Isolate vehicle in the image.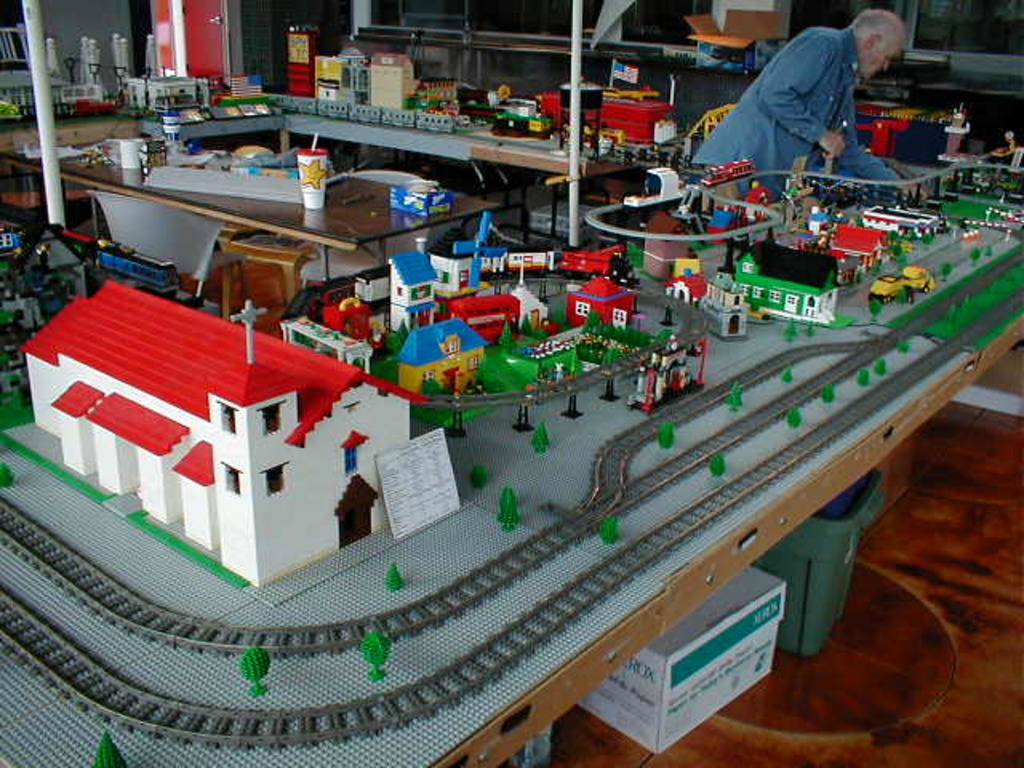
Isolated region: rect(533, 88, 675, 149).
